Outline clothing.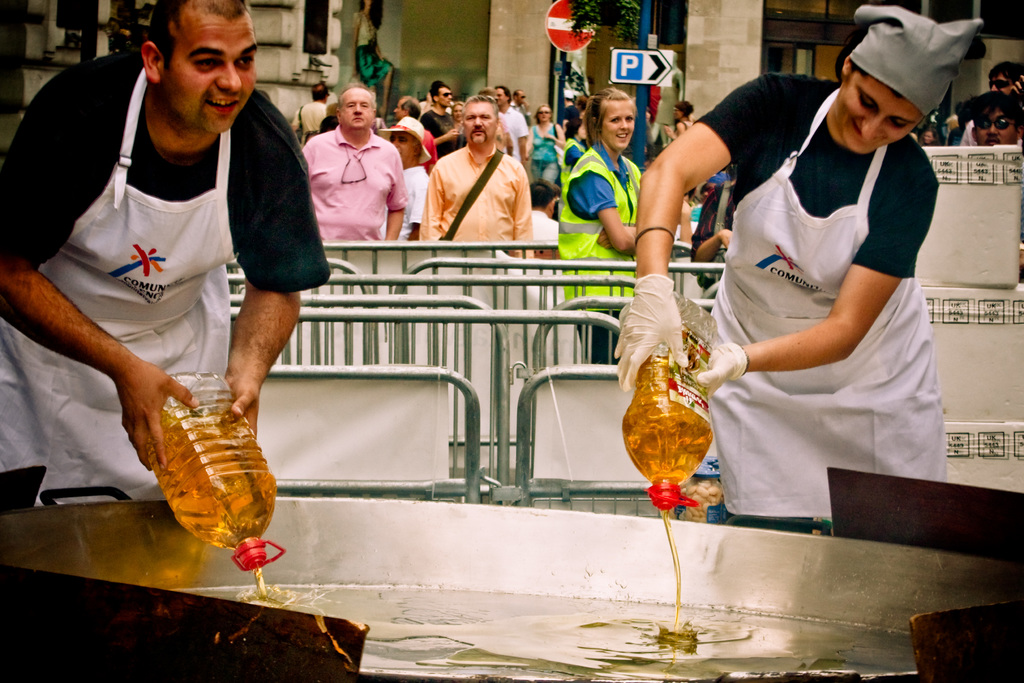
Outline: region(522, 125, 559, 208).
